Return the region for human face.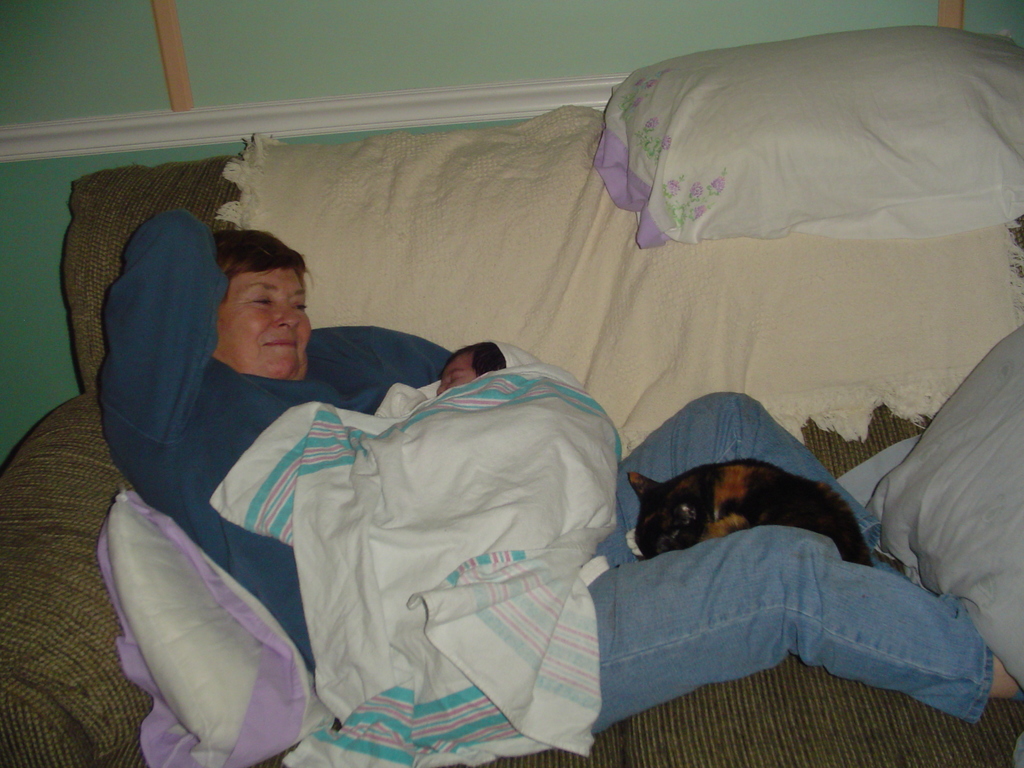
pyautogui.locateOnScreen(218, 266, 312, 378).
